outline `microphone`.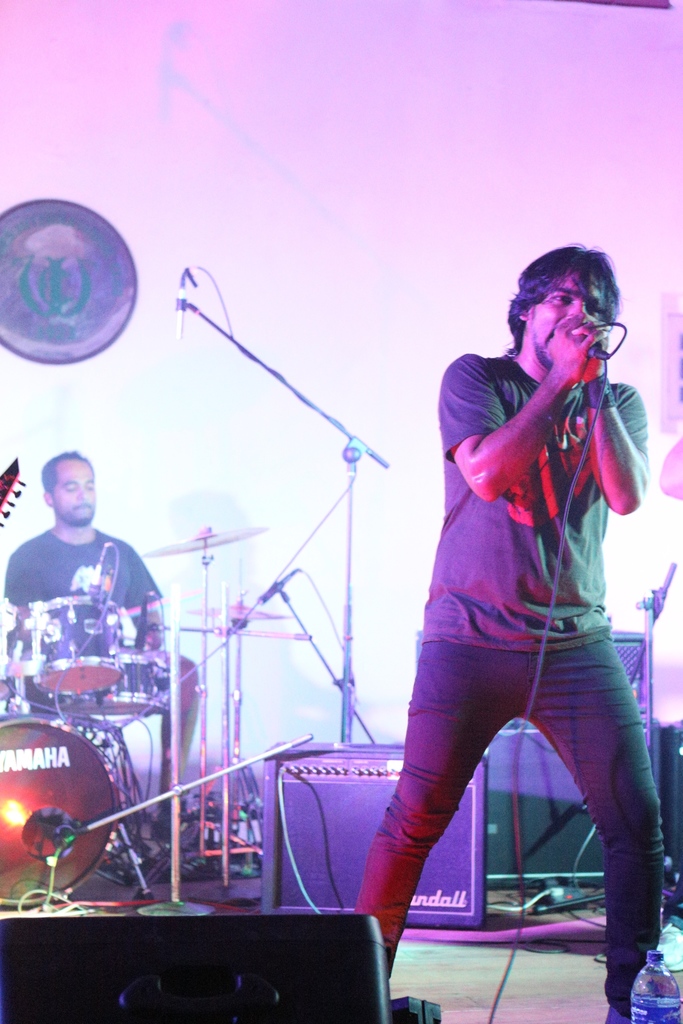
Outline: (left=589, top=349, right=611, bottom=357).
